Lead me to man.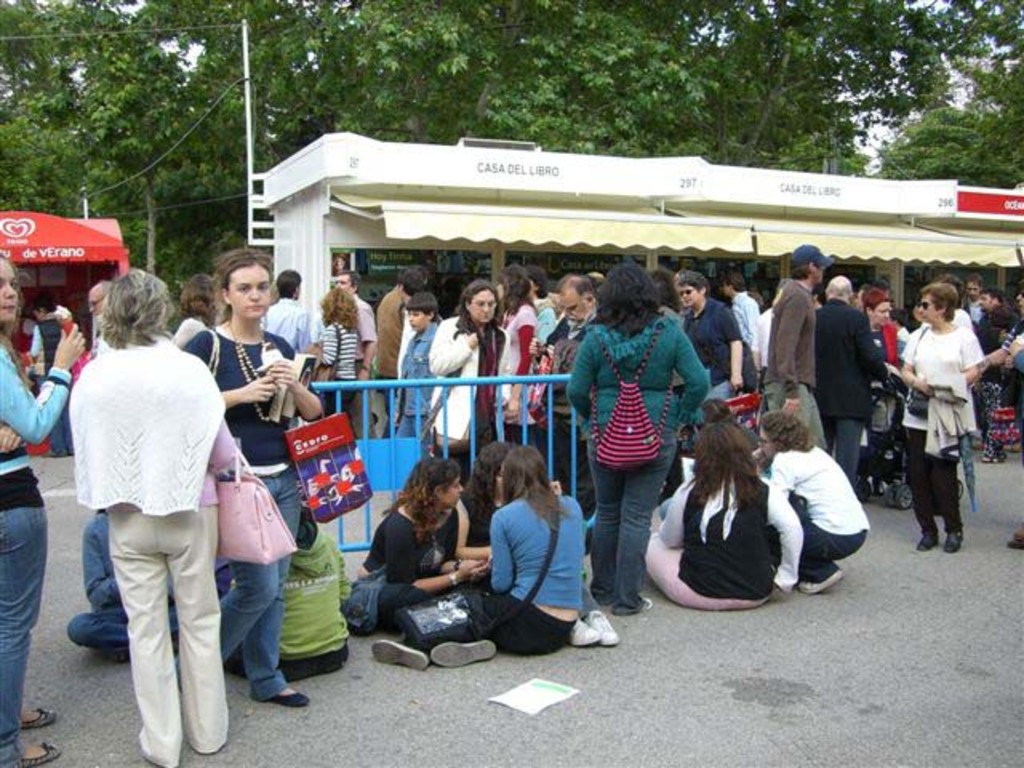
Lead to box(976, 283, 1011, 320).
